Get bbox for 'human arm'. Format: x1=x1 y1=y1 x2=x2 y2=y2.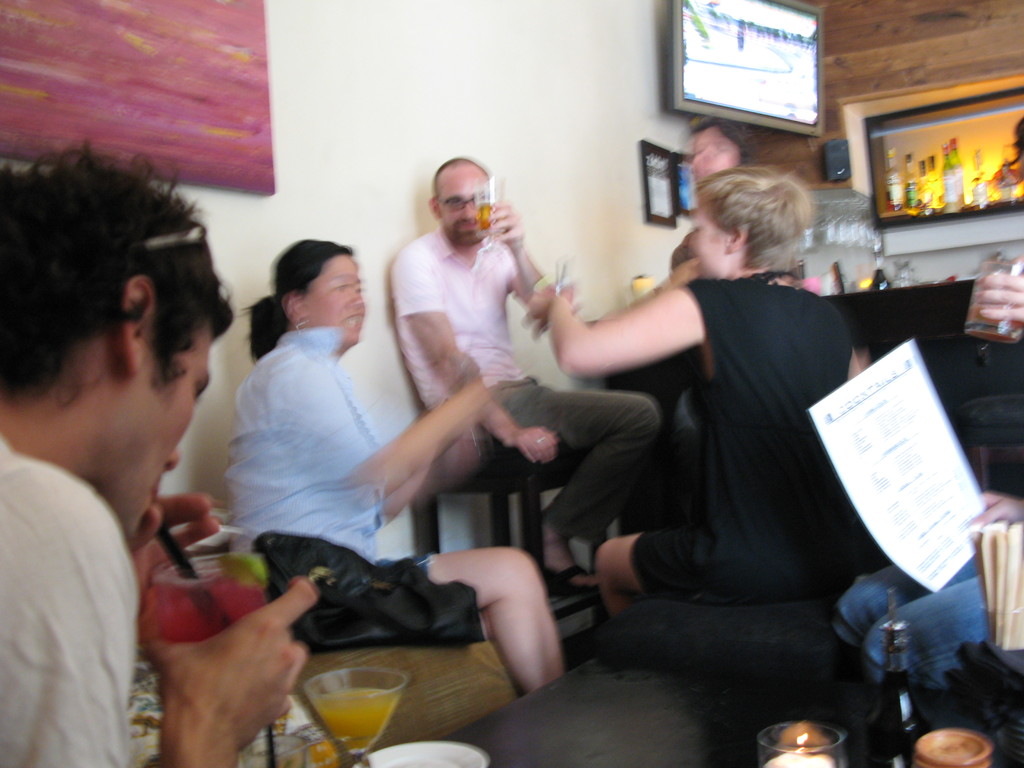
x1=520 y1=280 x2=709 y2=383.
